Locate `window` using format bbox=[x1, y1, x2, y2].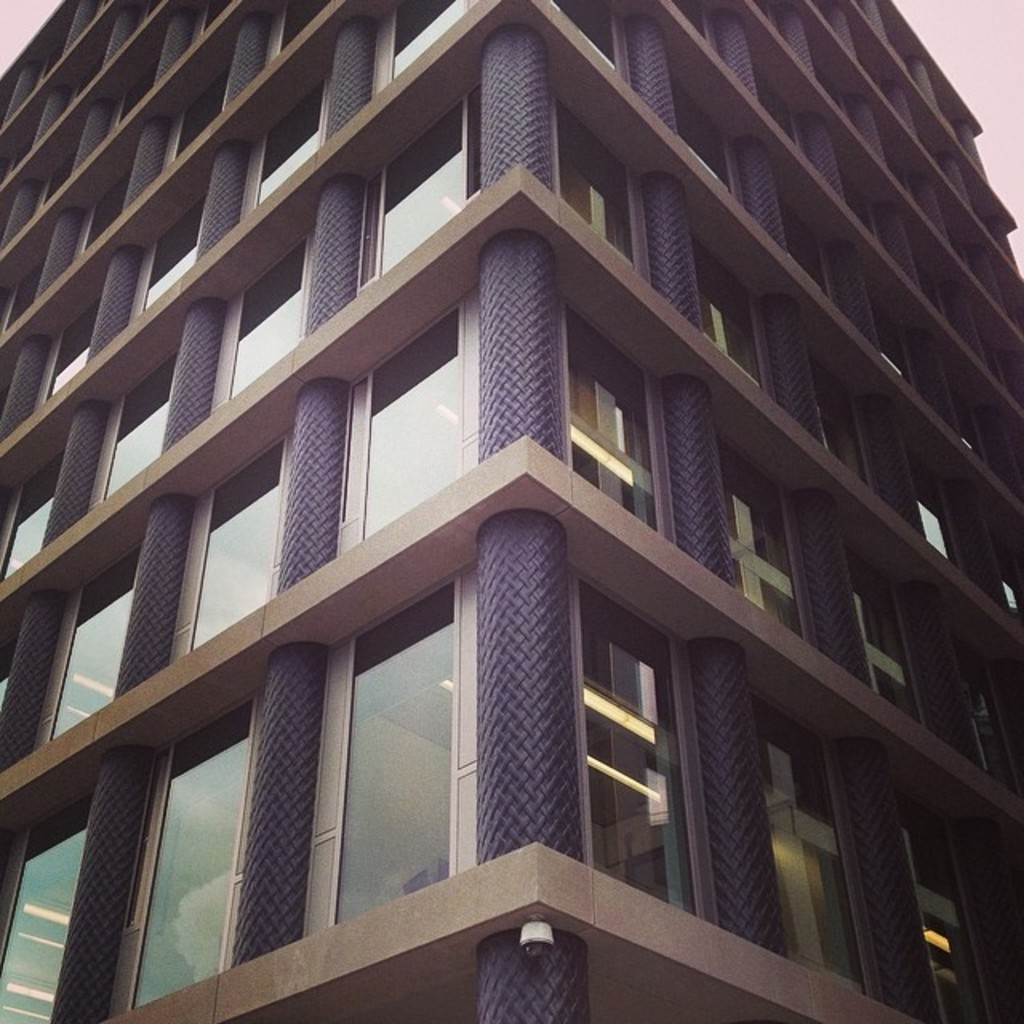
bbox=[694, 240, 770, 392].
